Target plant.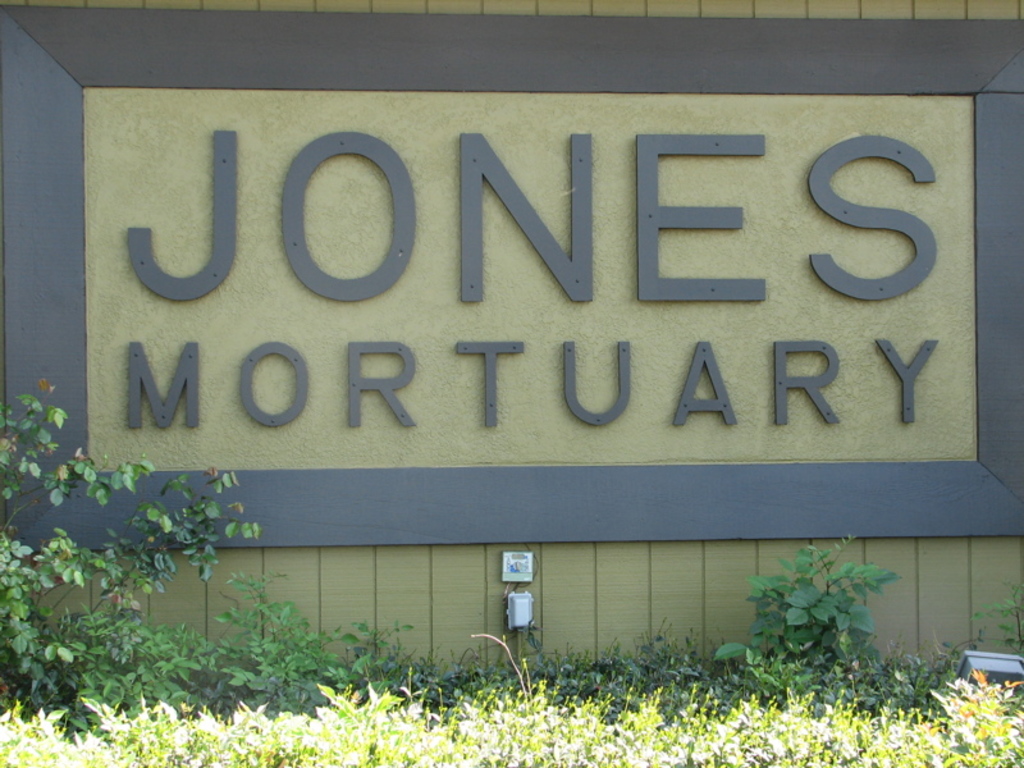
Target region: box=[732, 541, 904, 677].
